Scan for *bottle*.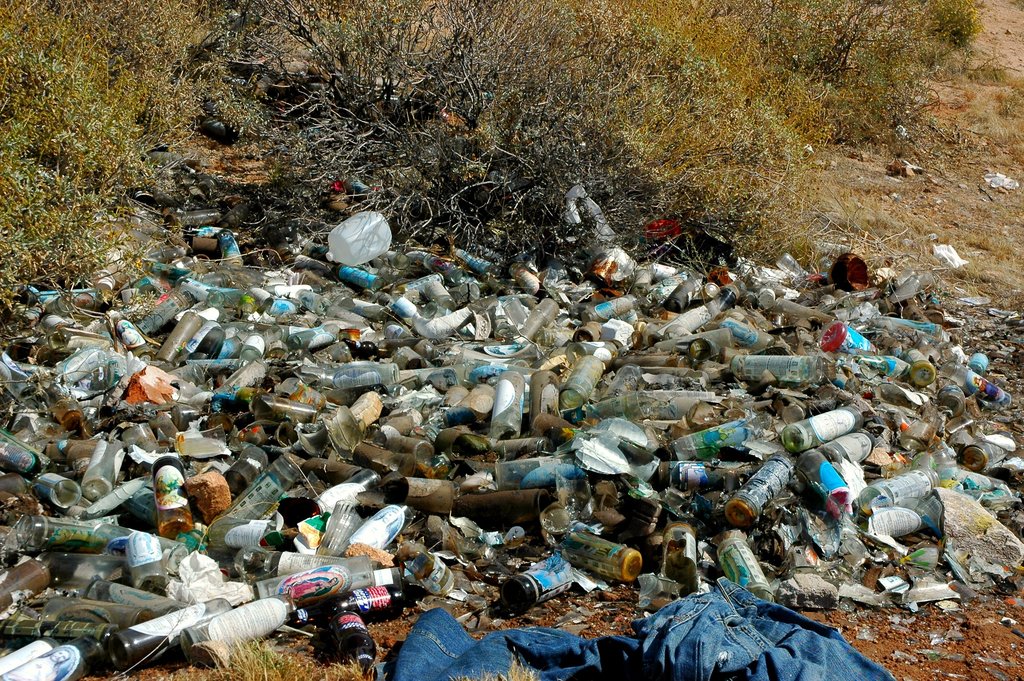
Scan result: [0,639,106,680].
